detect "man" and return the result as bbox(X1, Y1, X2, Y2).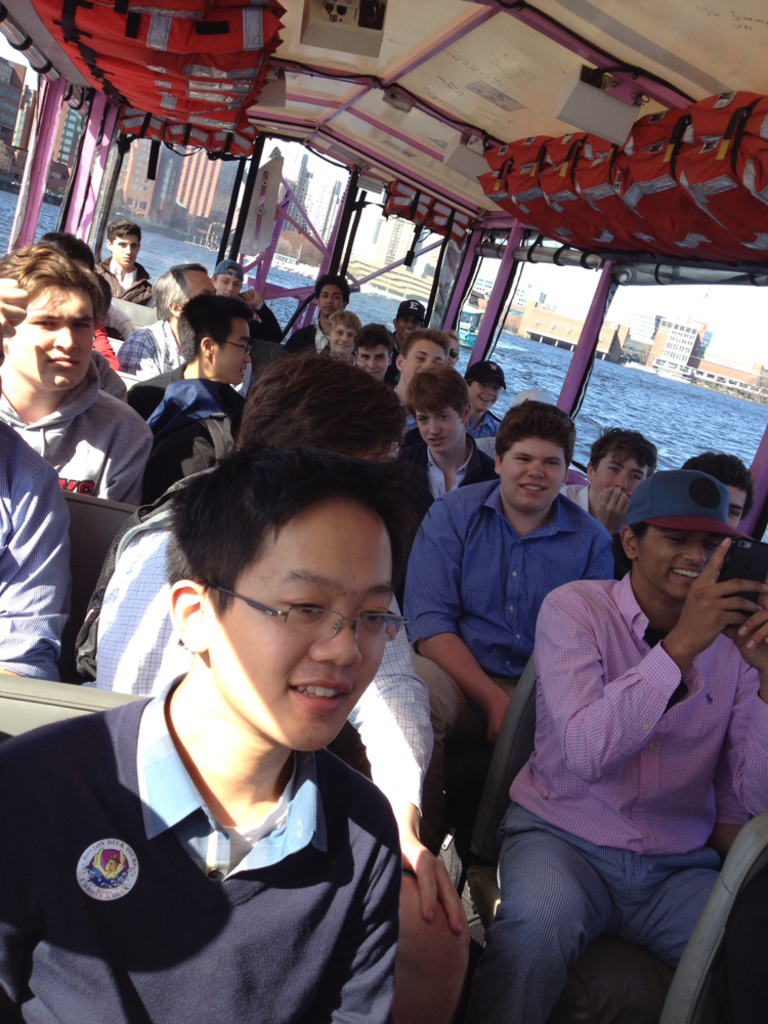
bbox(205, 261, 286, 345).
